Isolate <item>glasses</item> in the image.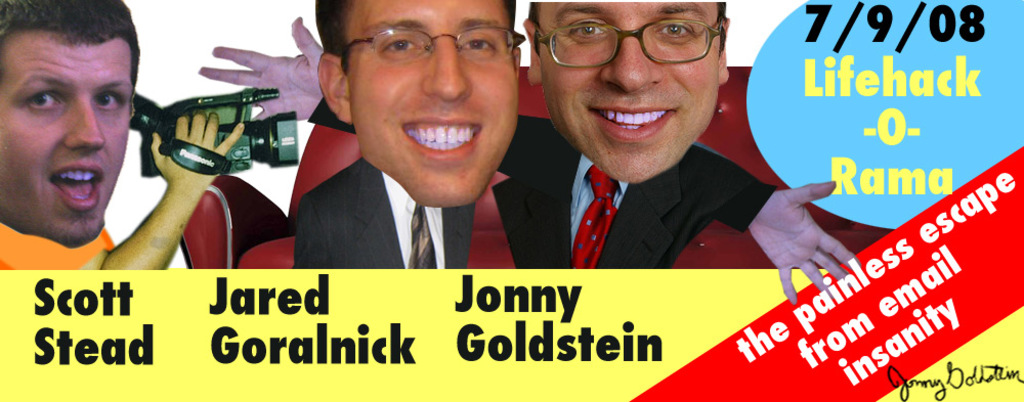
Isolated region: left=340, top=29, right=528, bottom=66.
